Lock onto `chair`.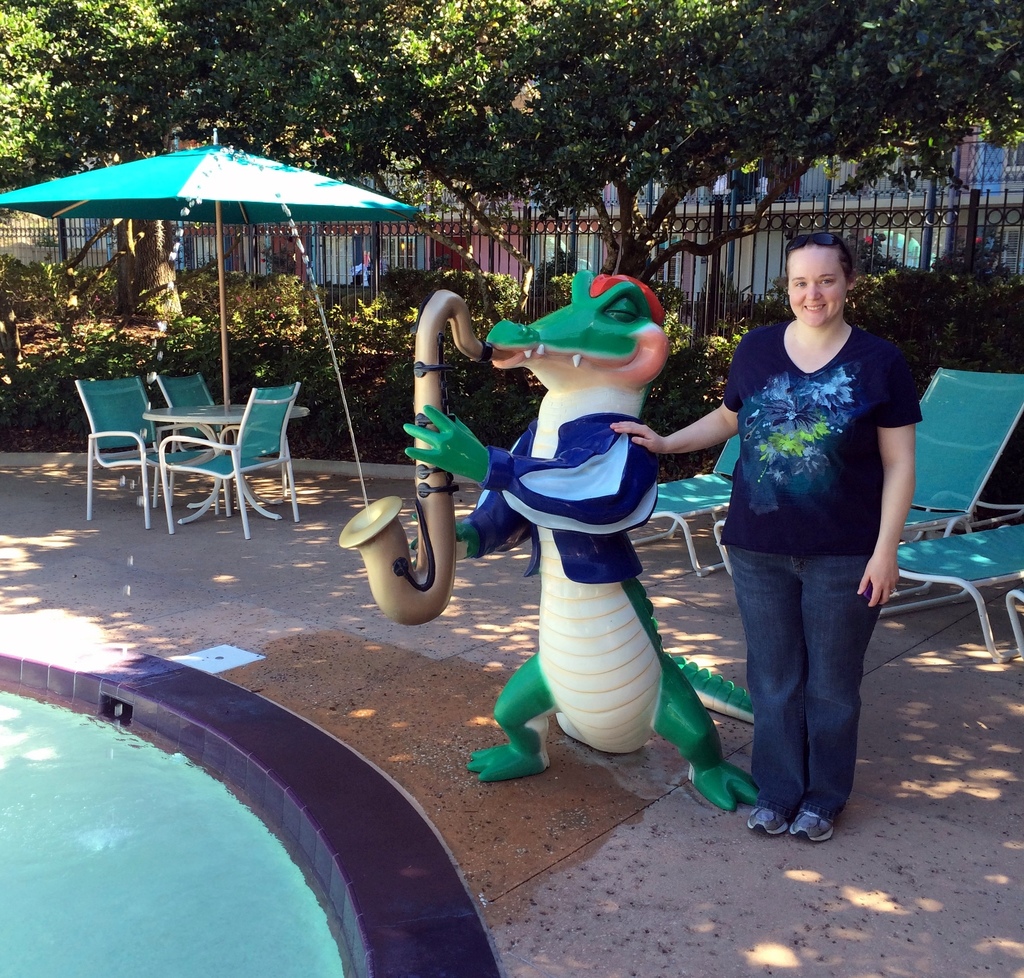
Locked: select_region(647, 435, 750, 575).
